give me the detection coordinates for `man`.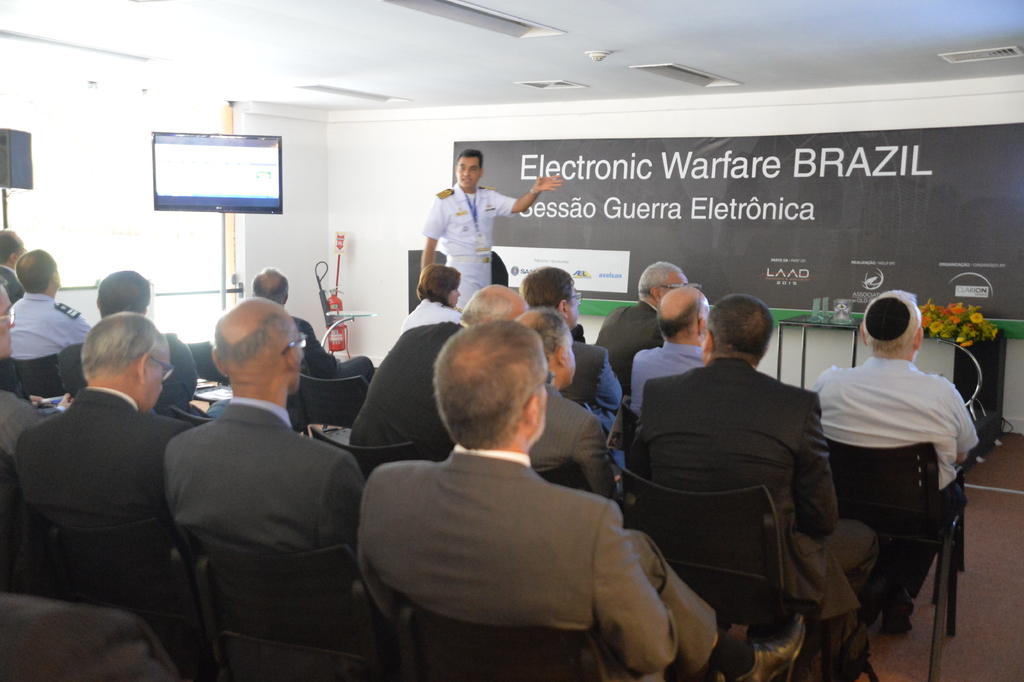
Rect(417, 151, 558, 311).
